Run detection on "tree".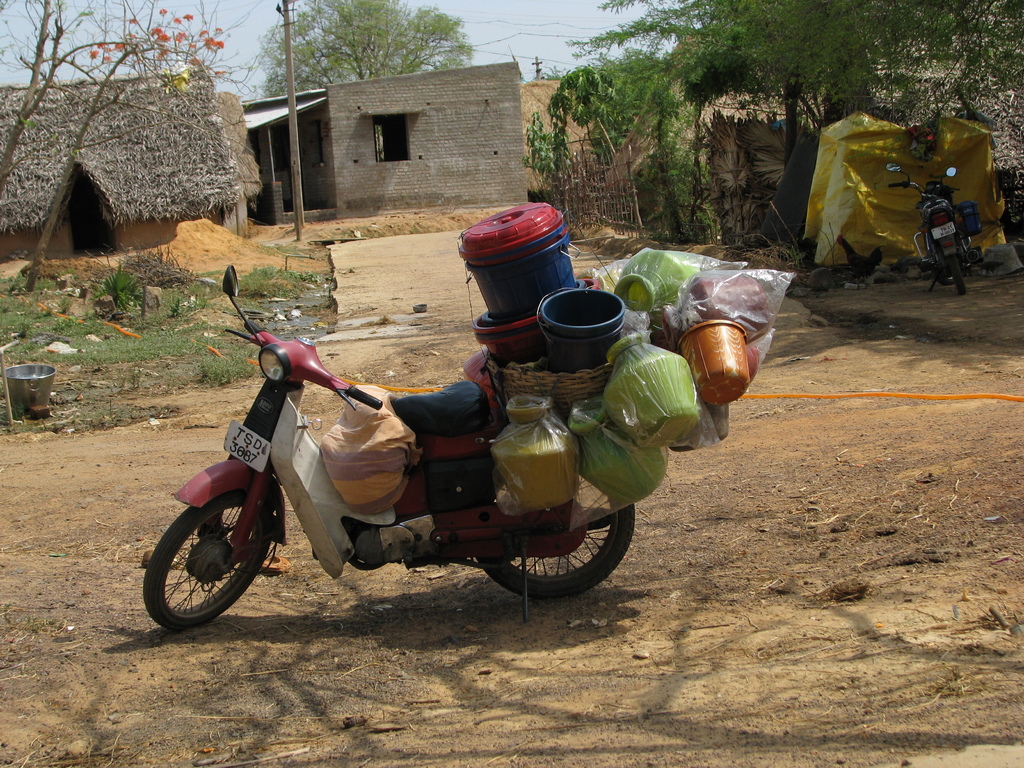
Result: box=[257, 0, 481, 101].
